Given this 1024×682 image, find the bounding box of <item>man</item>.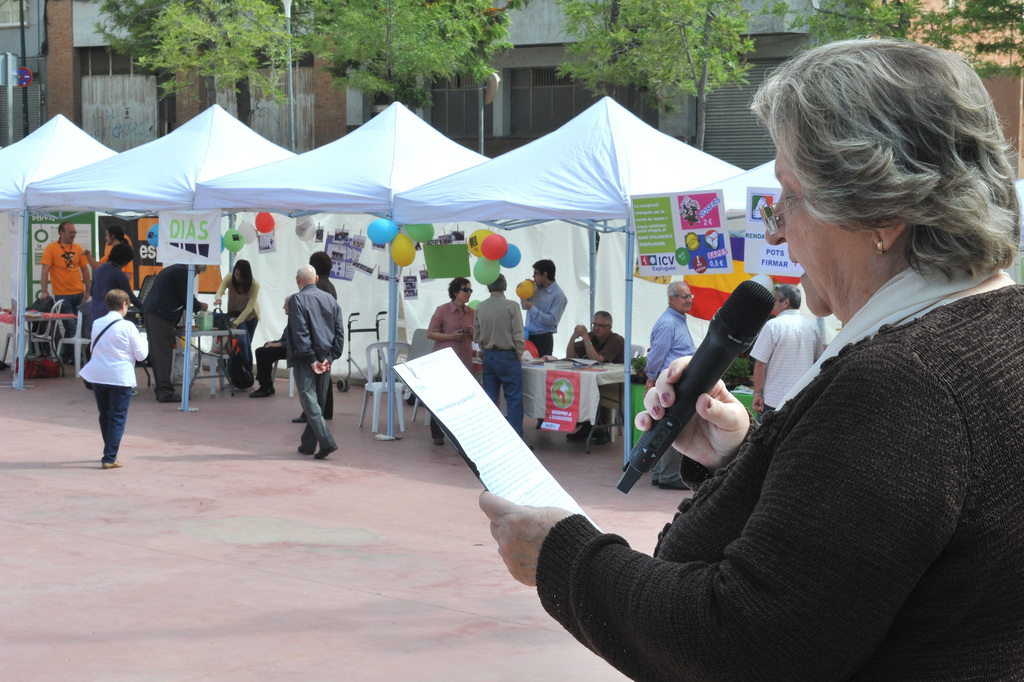
box(749, 285, 813, 424).
